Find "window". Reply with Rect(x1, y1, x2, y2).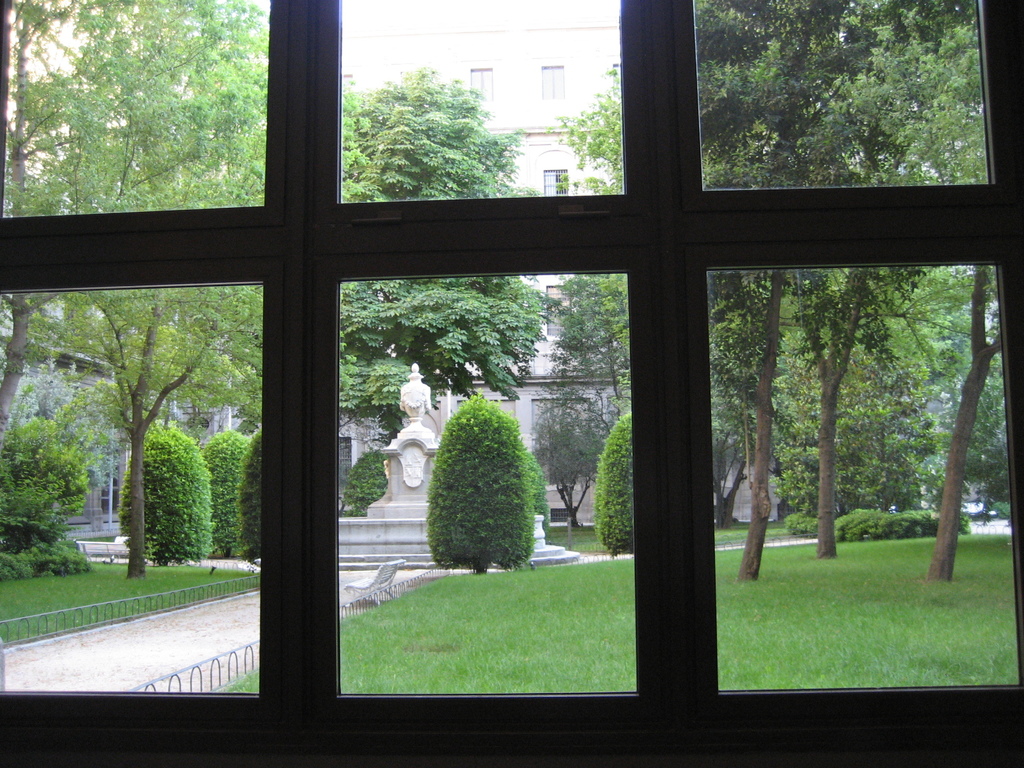
Rect(544, 166, 569, 196).
